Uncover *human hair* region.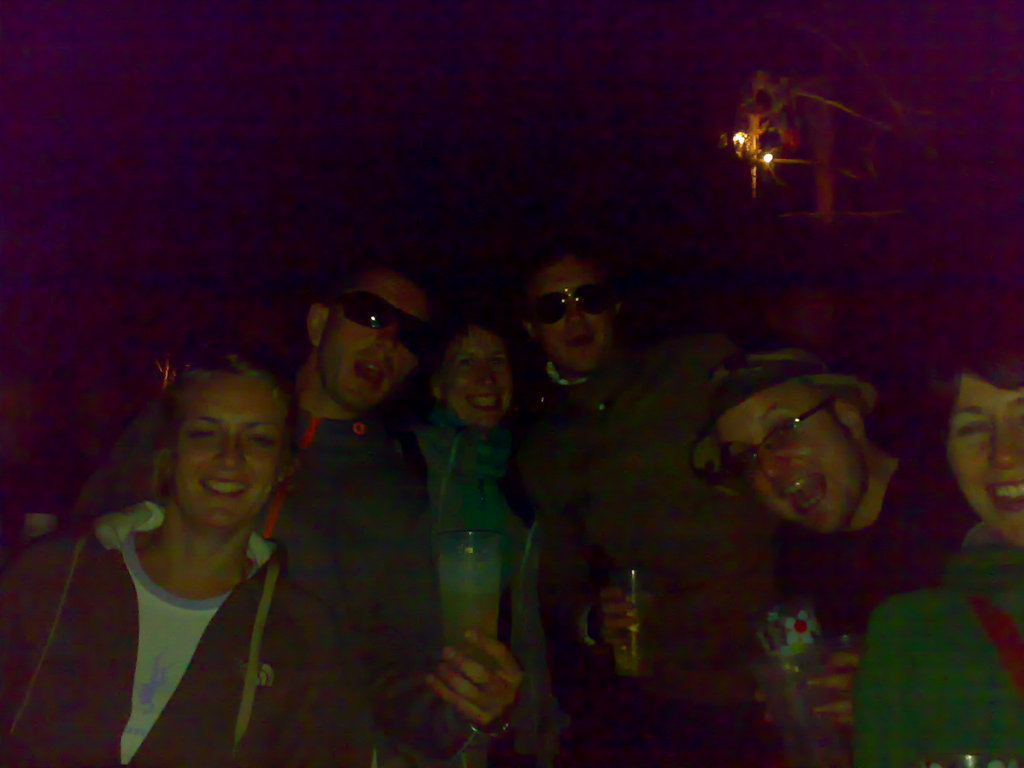
Uncovered: <box>690,349,876,506</box>.
